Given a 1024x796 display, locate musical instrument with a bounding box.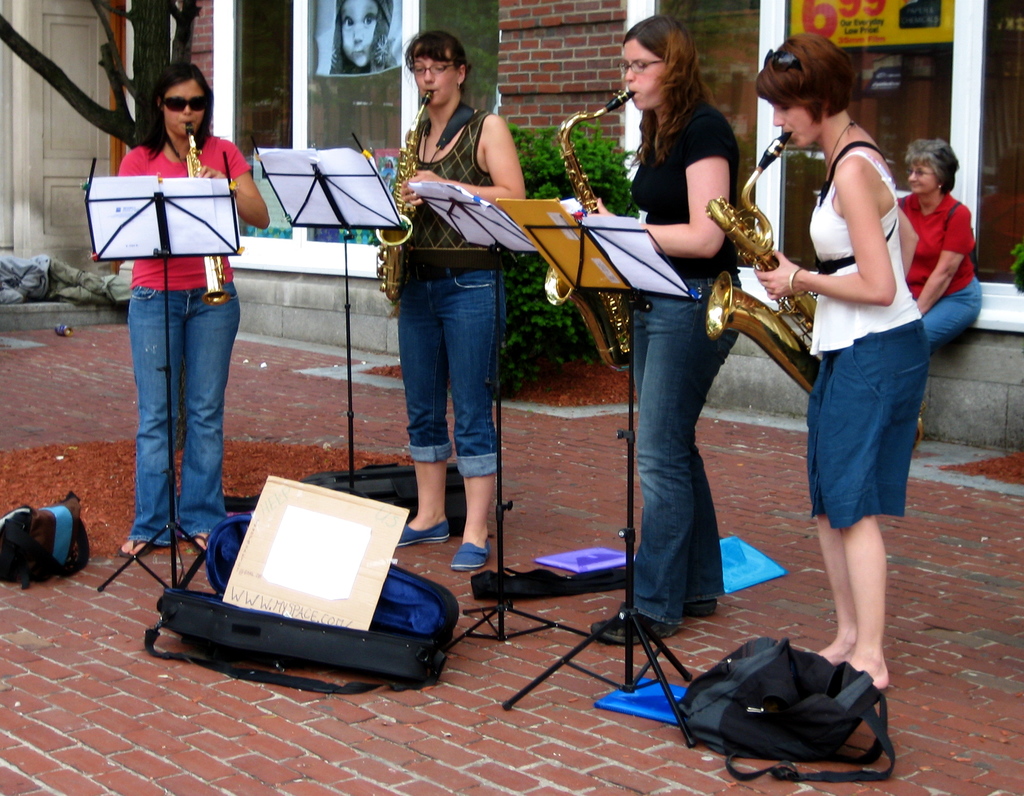
Located: 361:97:426:319.
